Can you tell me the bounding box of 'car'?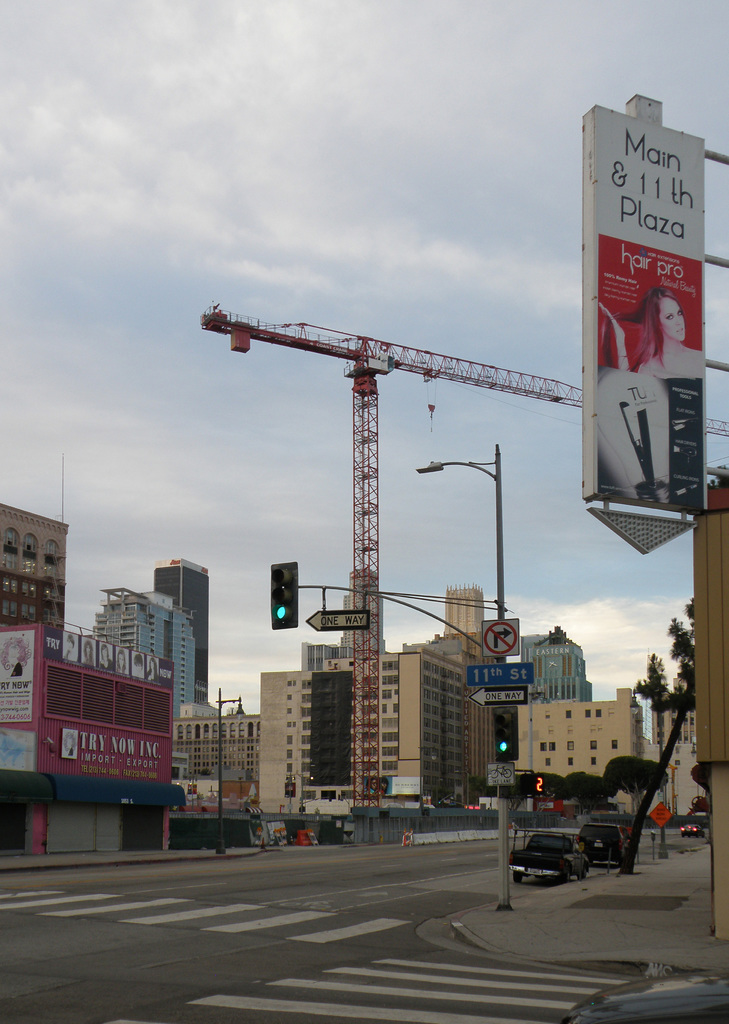
rect(682, 824, 703, 840).
